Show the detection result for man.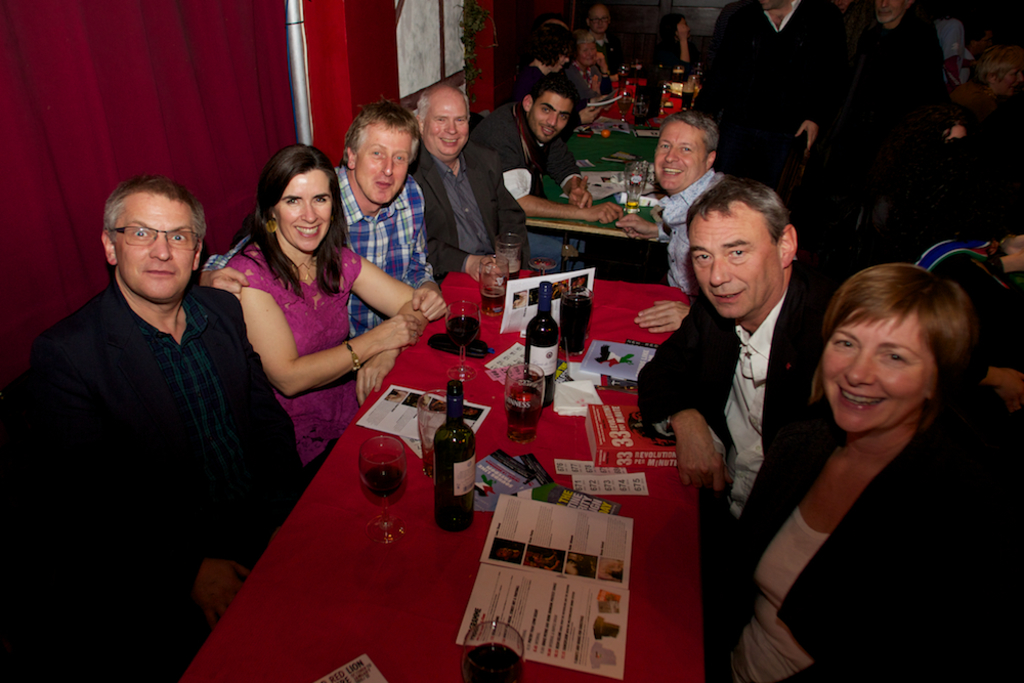
637 178 850 627.
